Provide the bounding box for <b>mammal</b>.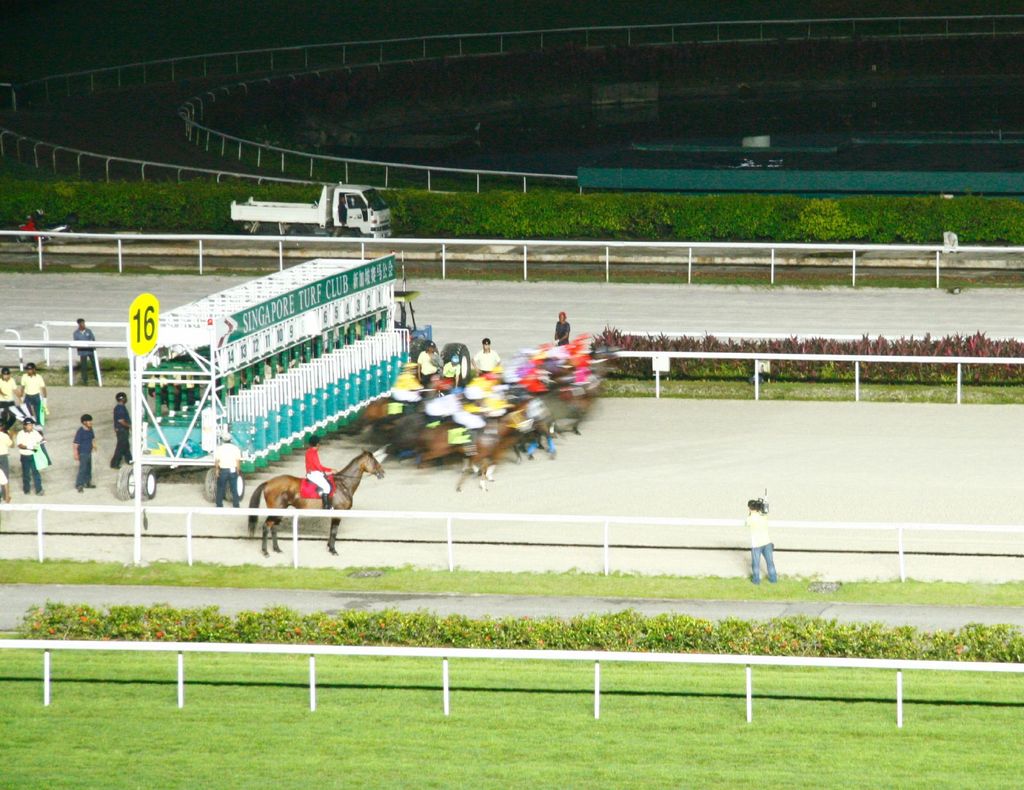
<box>68,315,99,380</box>.
